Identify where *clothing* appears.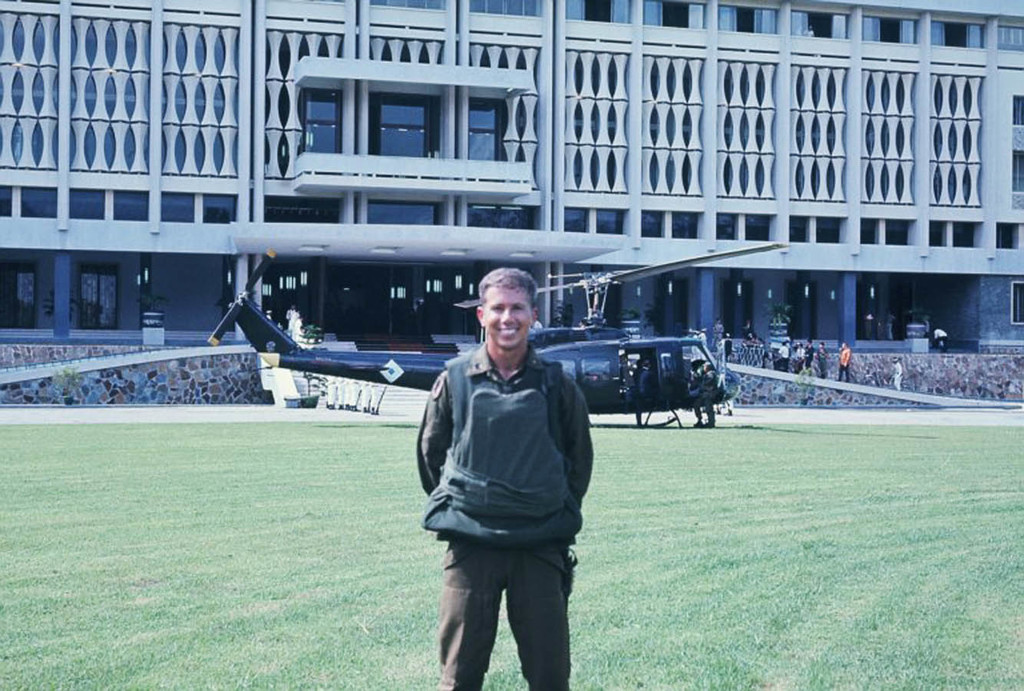
Appears at x1=431 y1=537 x2=569 y2=690.
